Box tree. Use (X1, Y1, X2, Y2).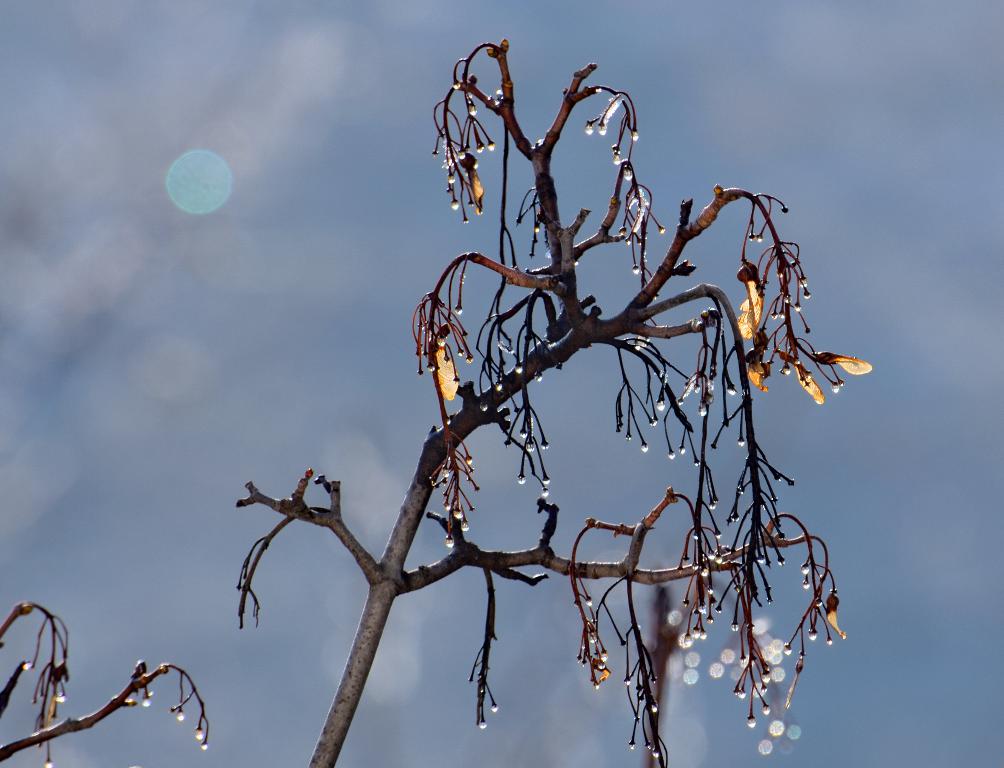
(0, 580, 224, 767).
